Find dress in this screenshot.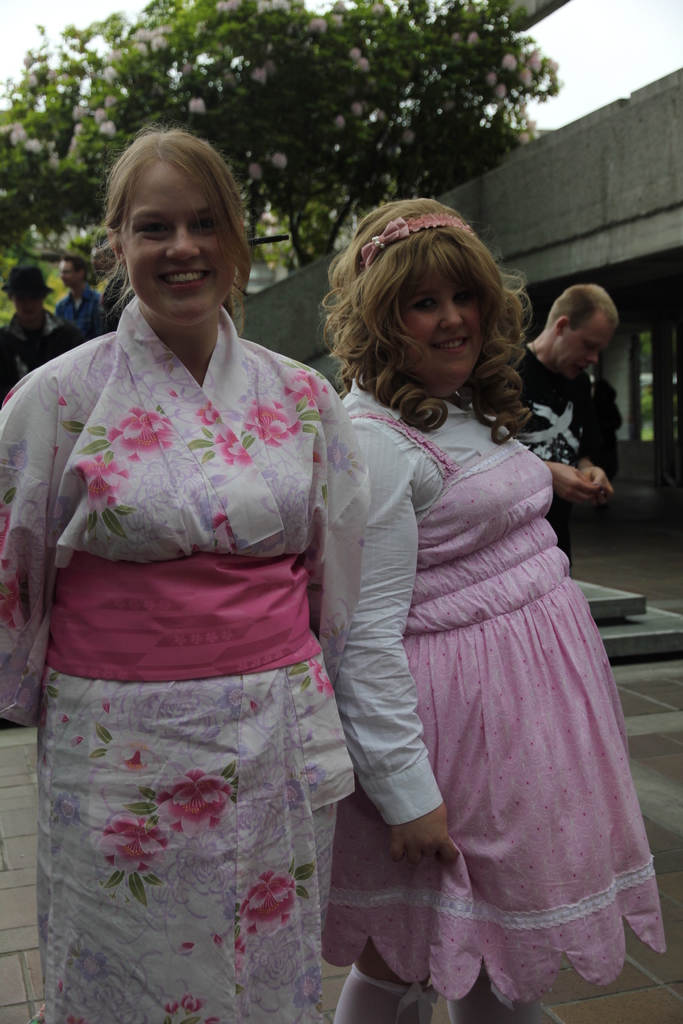
The bounding box for dress is pyautogui.locateOnScreen(327, 360, 676, 992).
